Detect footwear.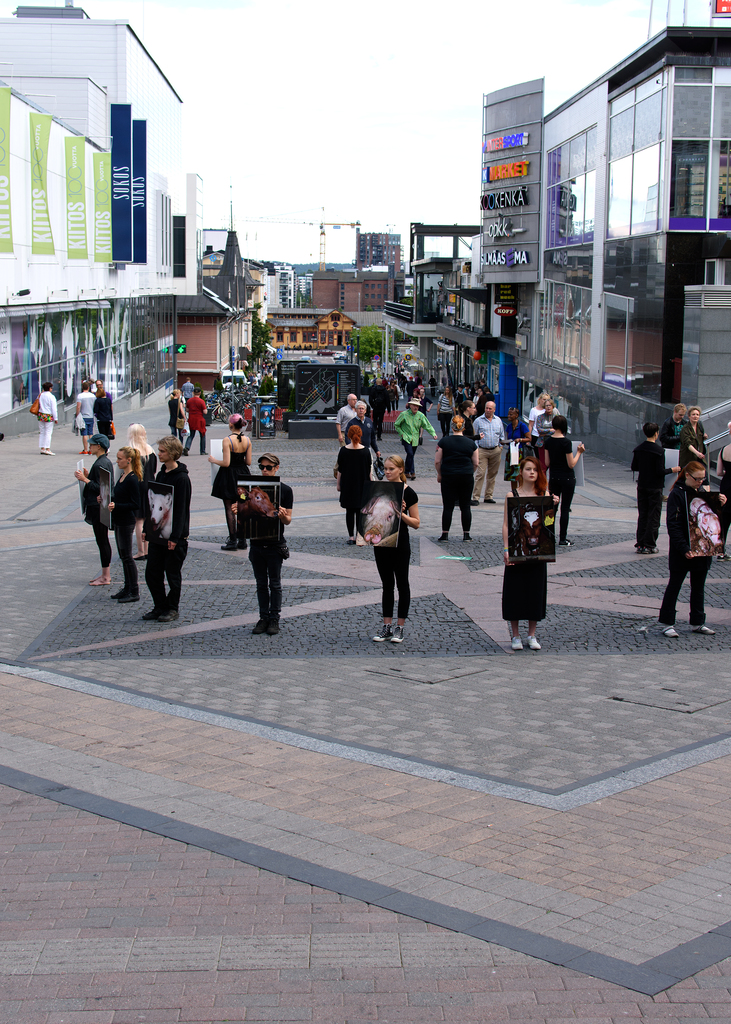
Detected at <region>136, 552, 150, 561</region>.
